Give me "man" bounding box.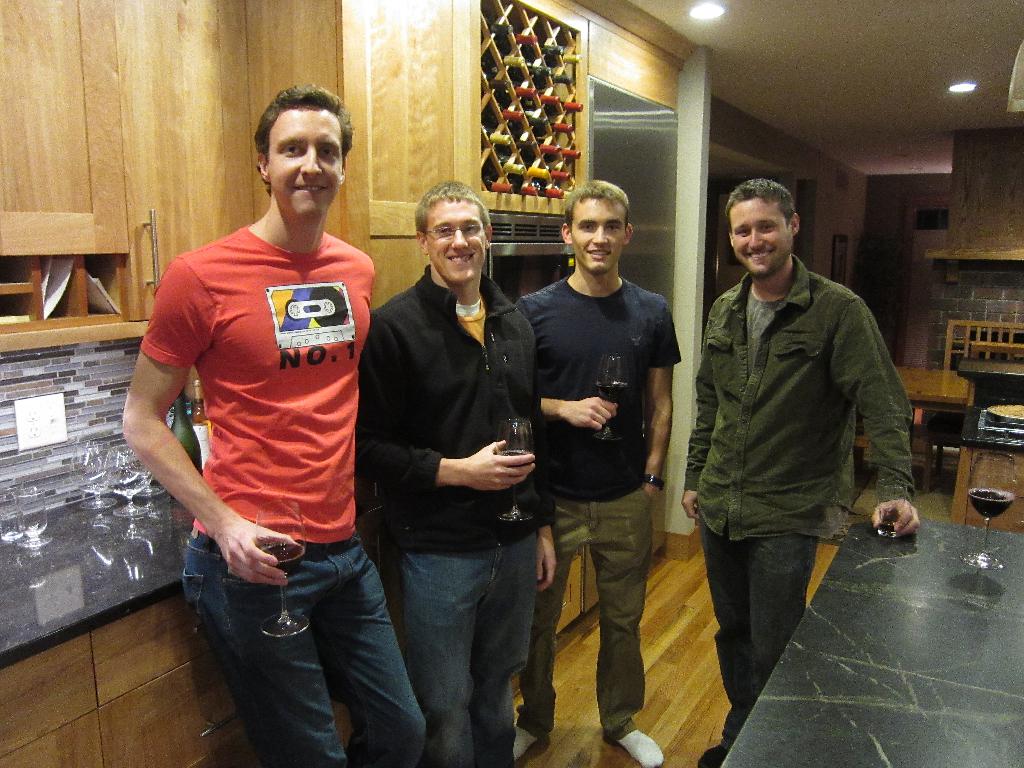
<bbox>515, 179, 666, 766</bbox>.
